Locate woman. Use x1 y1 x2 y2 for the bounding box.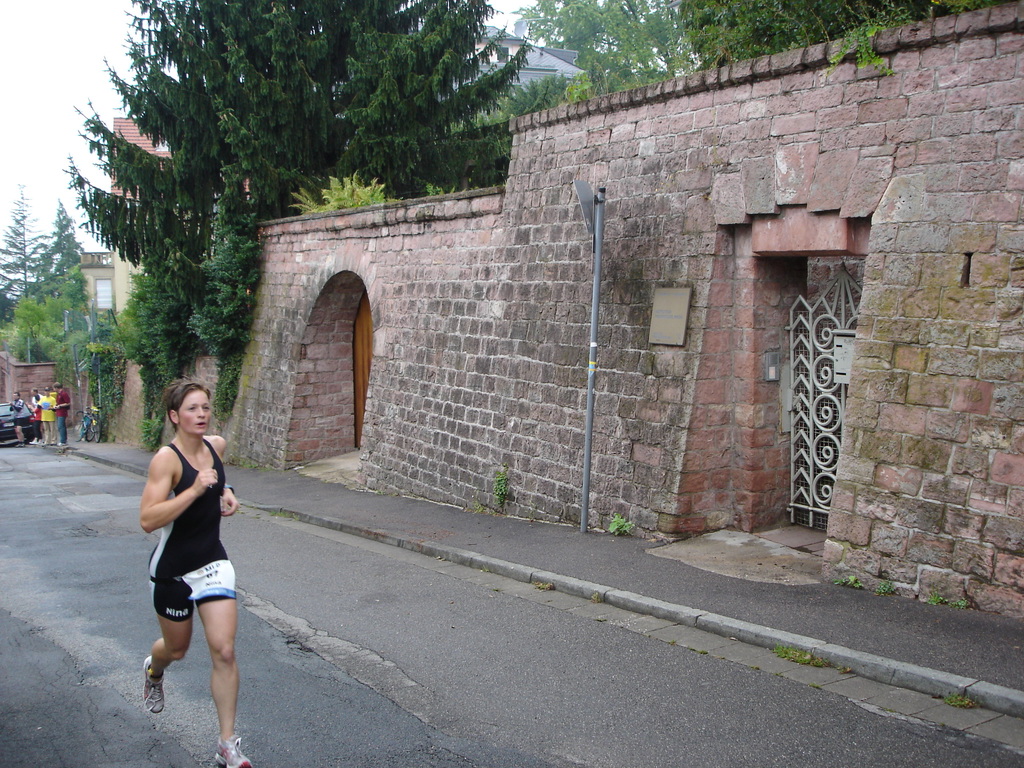
125 368 250 744.
